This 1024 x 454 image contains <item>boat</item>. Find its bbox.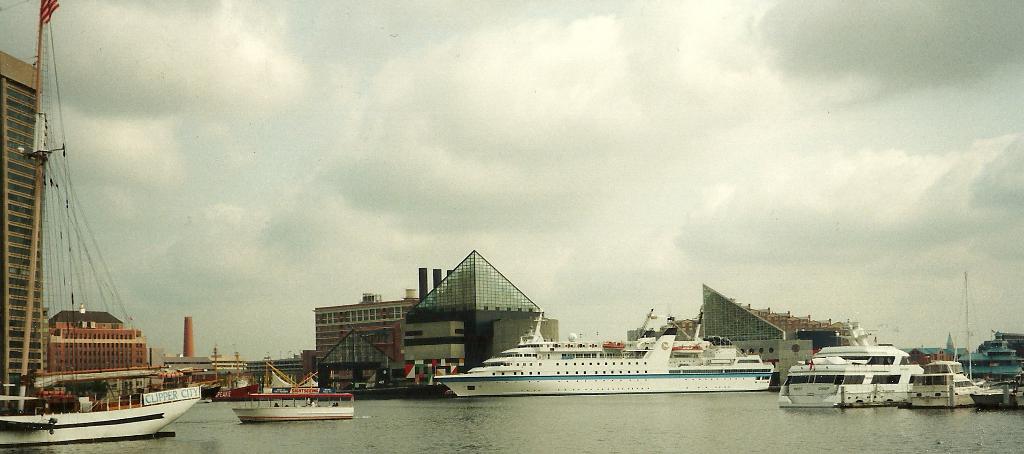
447,300,823,402.
